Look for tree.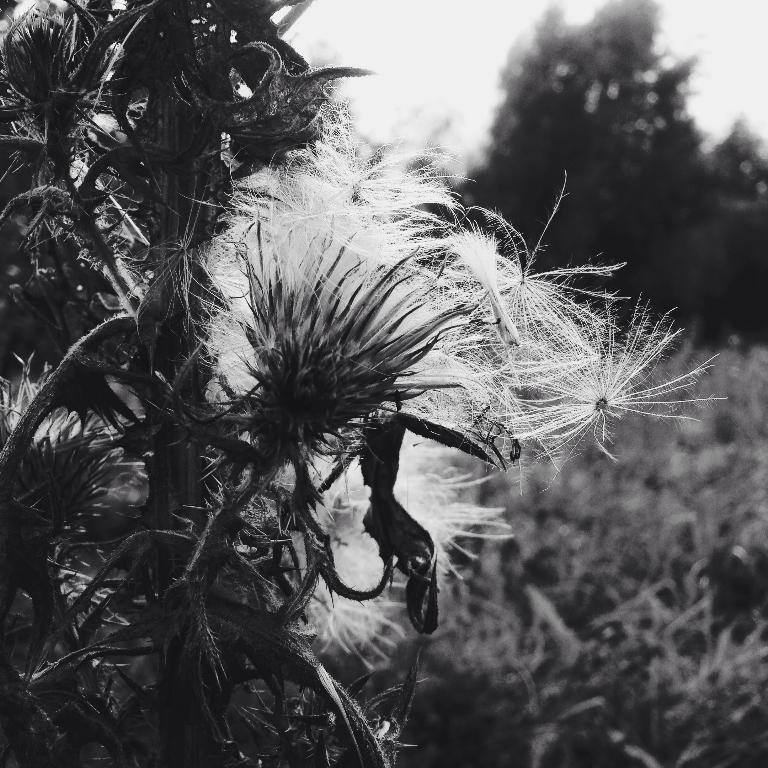
Found: (1, 0, 730, 767).
